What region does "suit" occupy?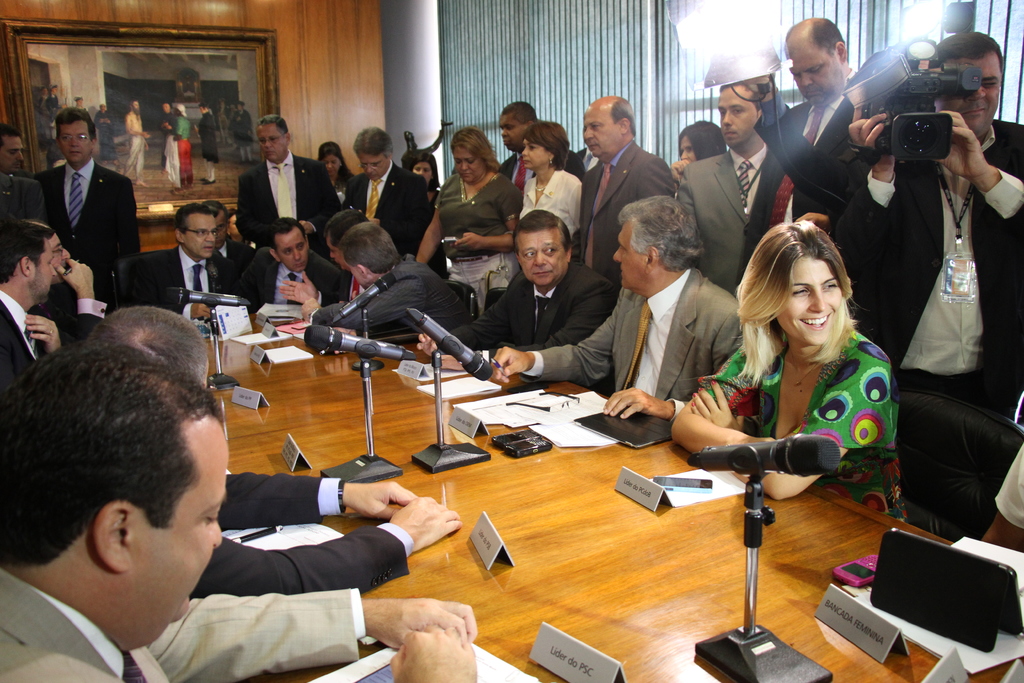
select_region(246, 247, 351, 303).
